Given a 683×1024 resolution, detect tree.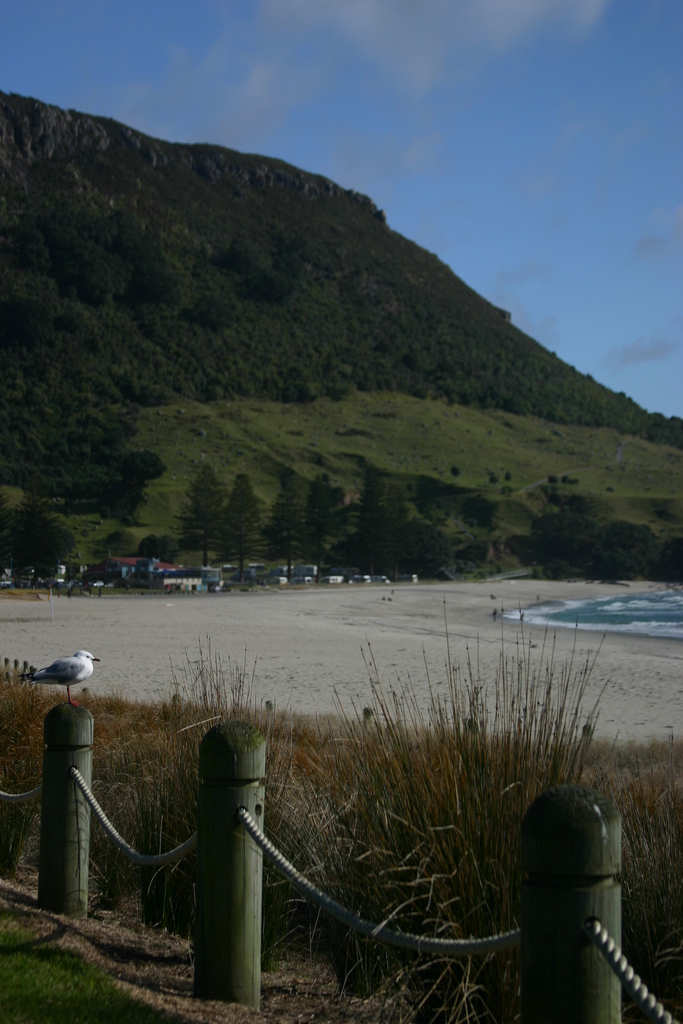
601, 518, 666, 595.
